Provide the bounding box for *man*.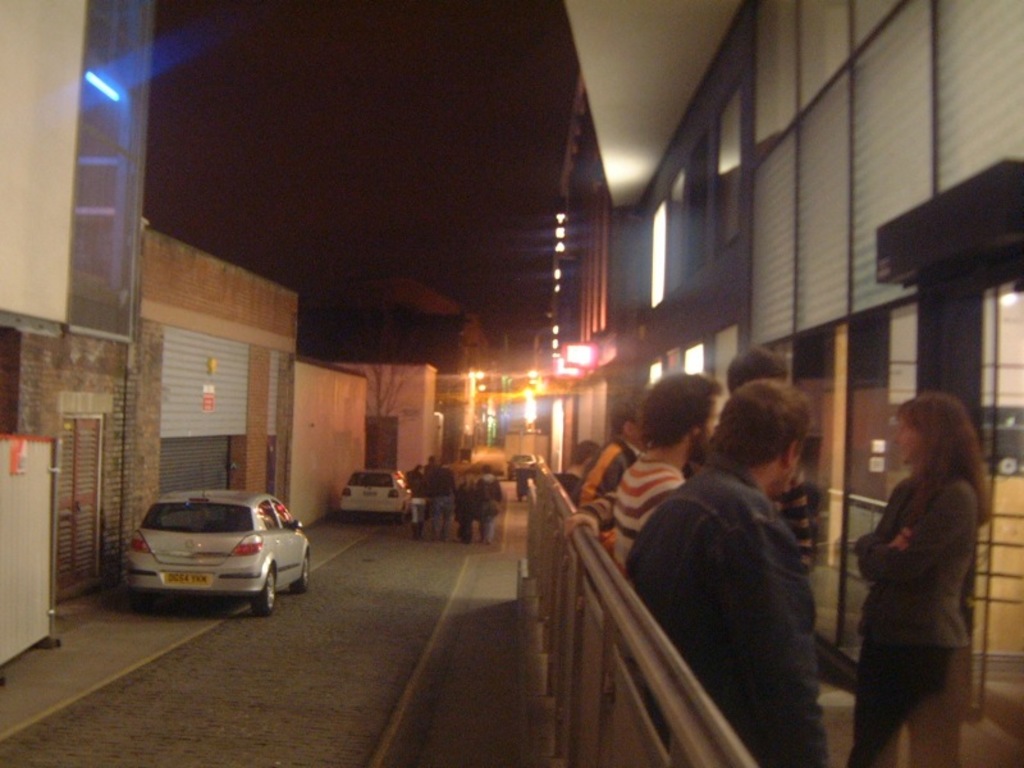
[x1=609, y1=372, x2=728, y2=568].
